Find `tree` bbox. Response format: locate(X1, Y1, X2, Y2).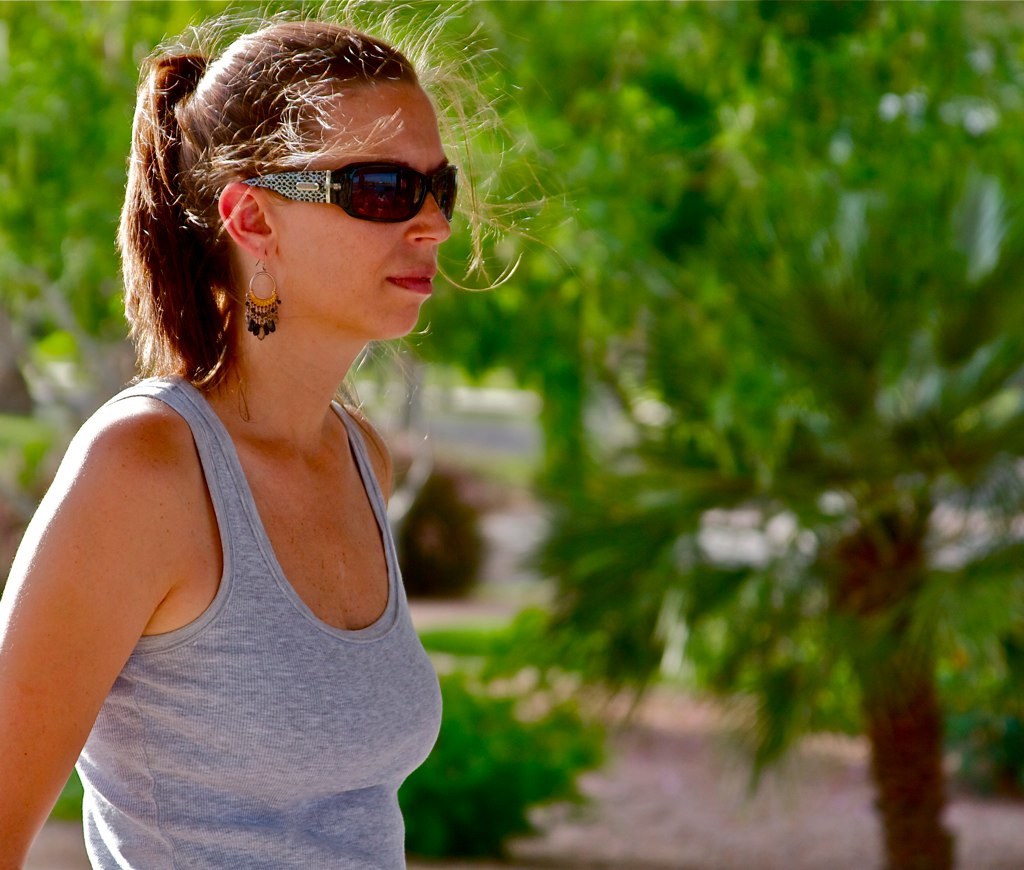
locate(0, 0, 1023, 869).
